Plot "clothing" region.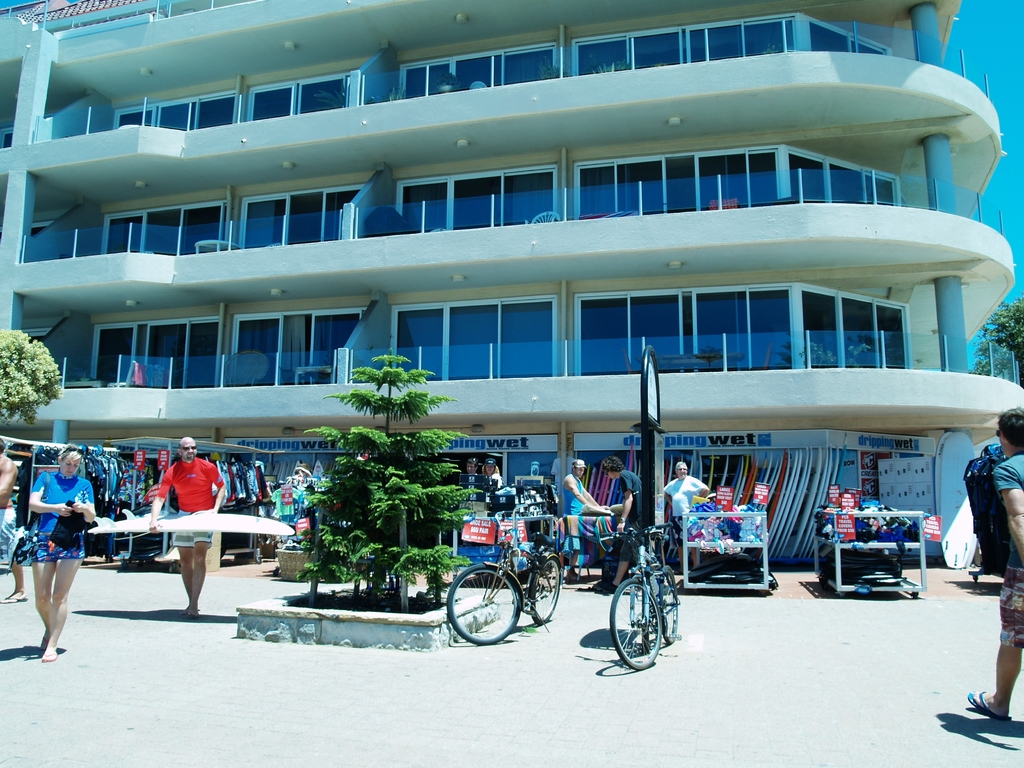
Plotted at crop(1, 511, 18, 557).
